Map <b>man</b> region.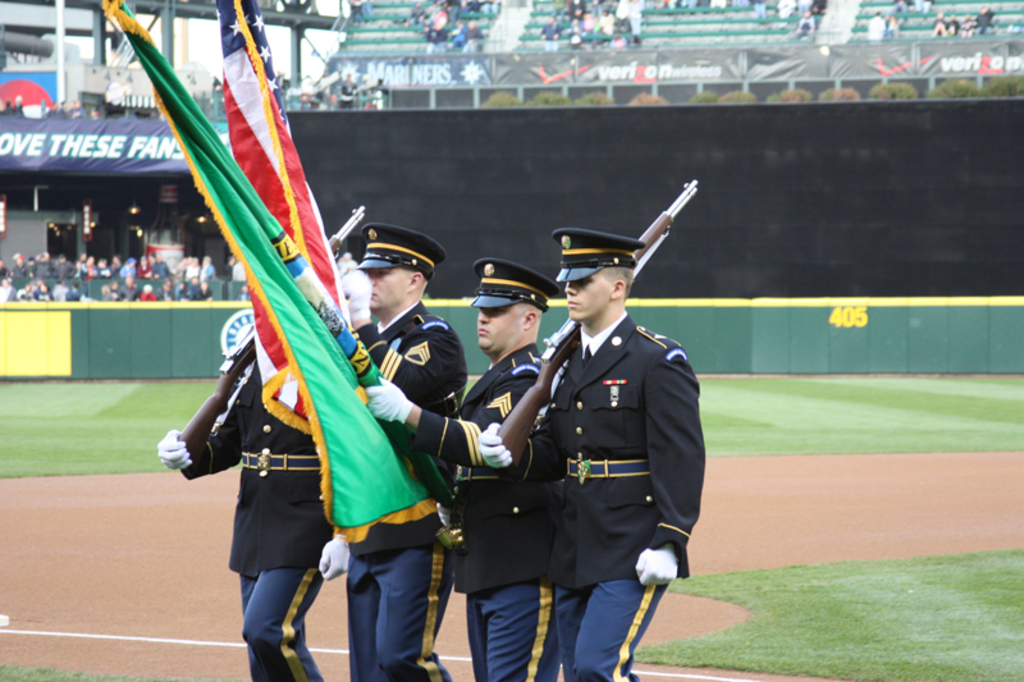
Mapped to 362 256 564 681.
